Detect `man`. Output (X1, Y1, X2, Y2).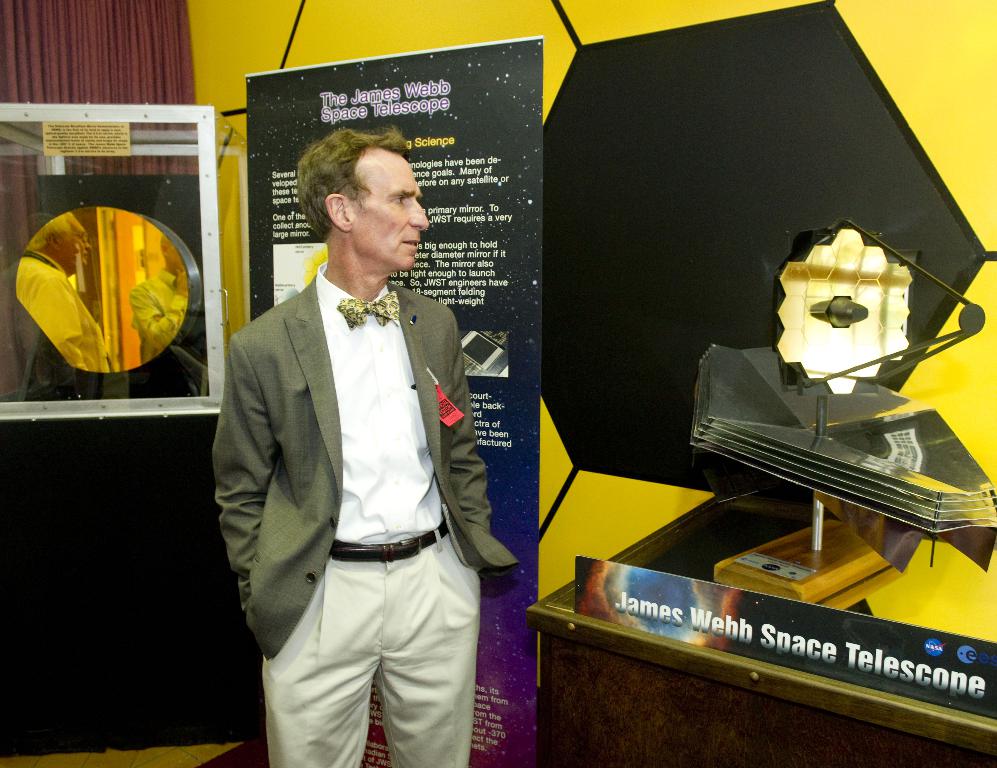
(204, 111, 500, 747).
